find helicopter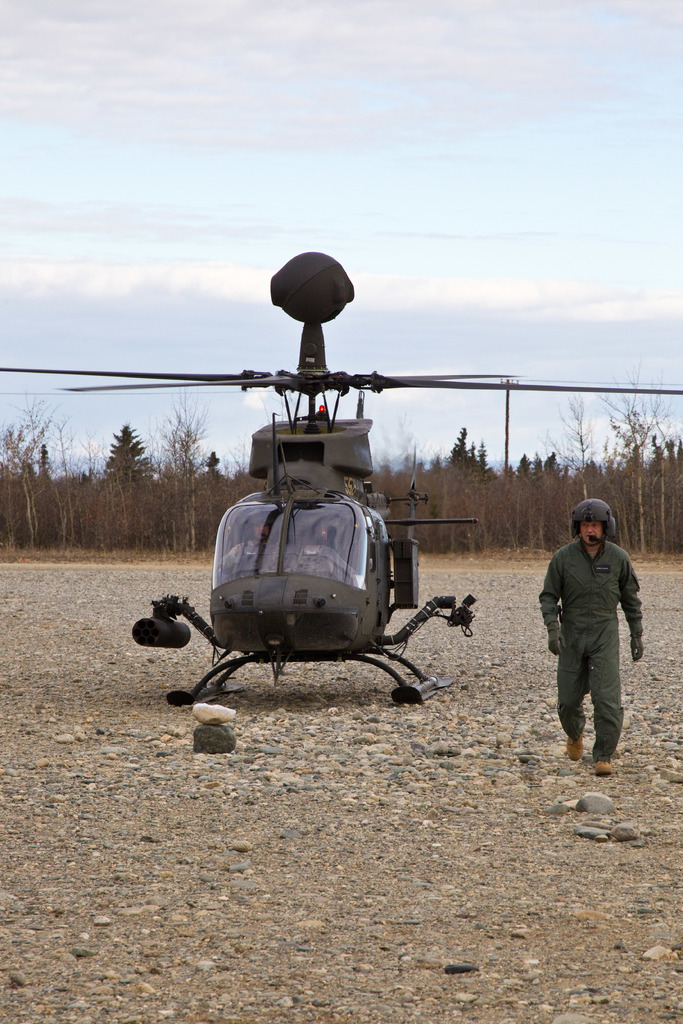
bbox(26, 300, 589, 716)
